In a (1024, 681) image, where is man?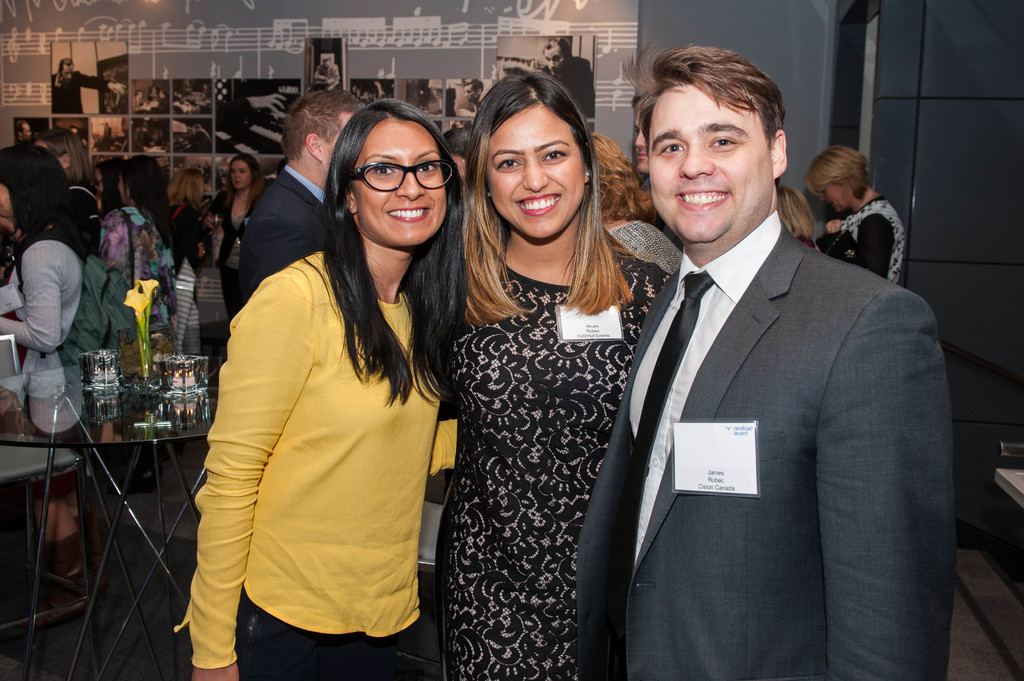
x1=456, y1=77, x2=485, y2=115.
